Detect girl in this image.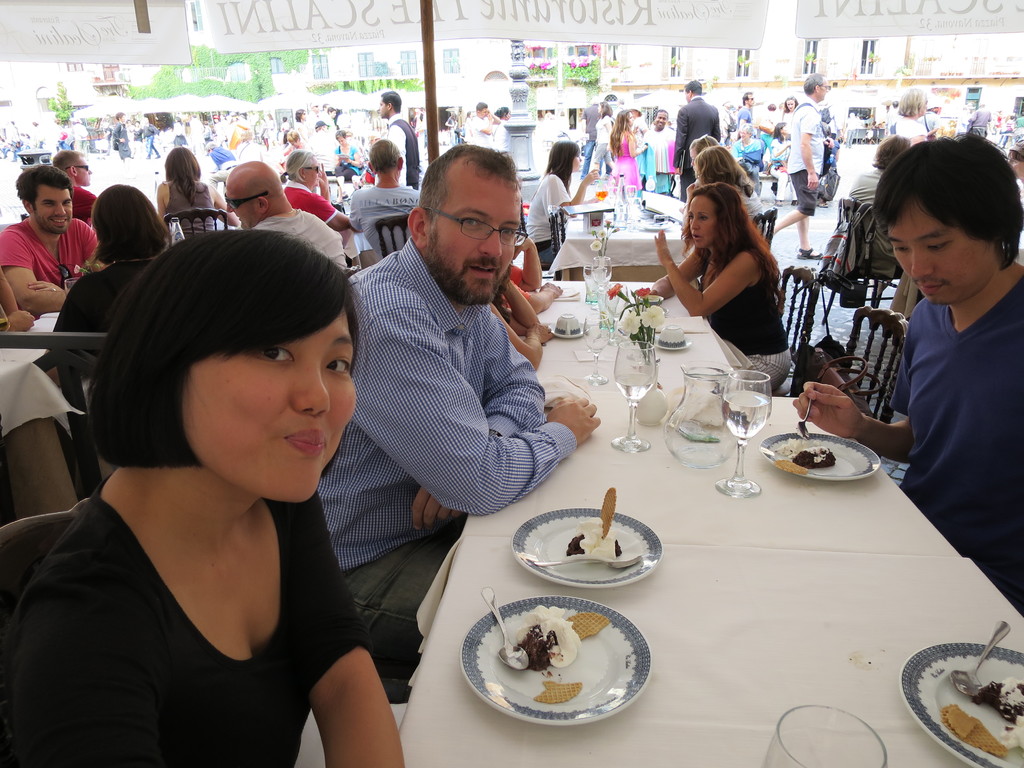
Detection: <region>630, 168, 805, 381</region>.
